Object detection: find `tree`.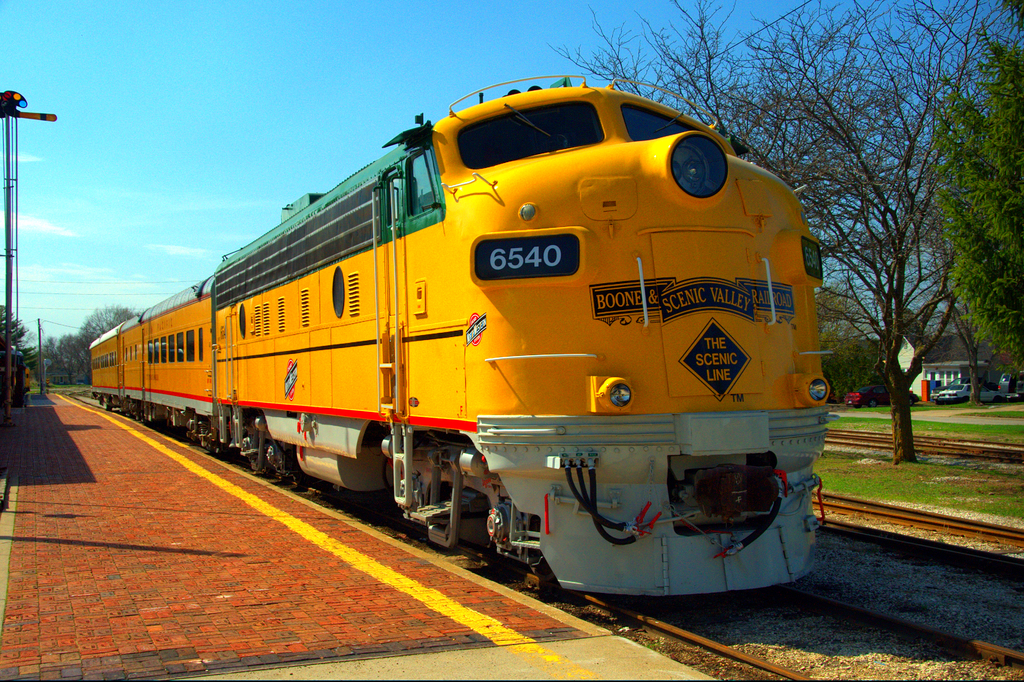
2, 304, 34, 413.
